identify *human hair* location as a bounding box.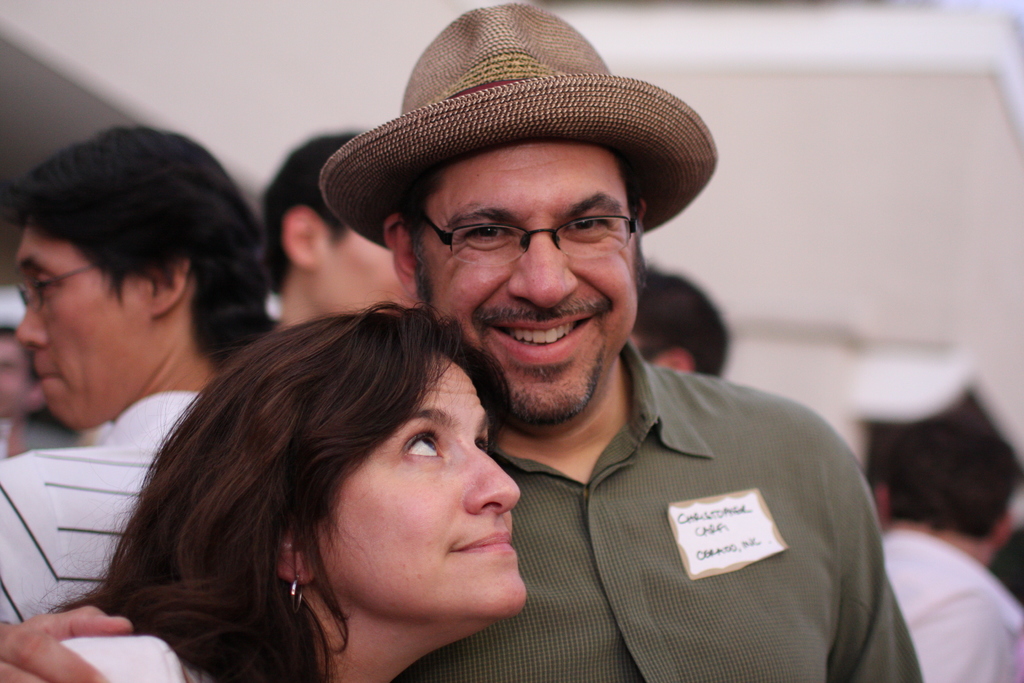
crop(261, 138, 362, 300).
